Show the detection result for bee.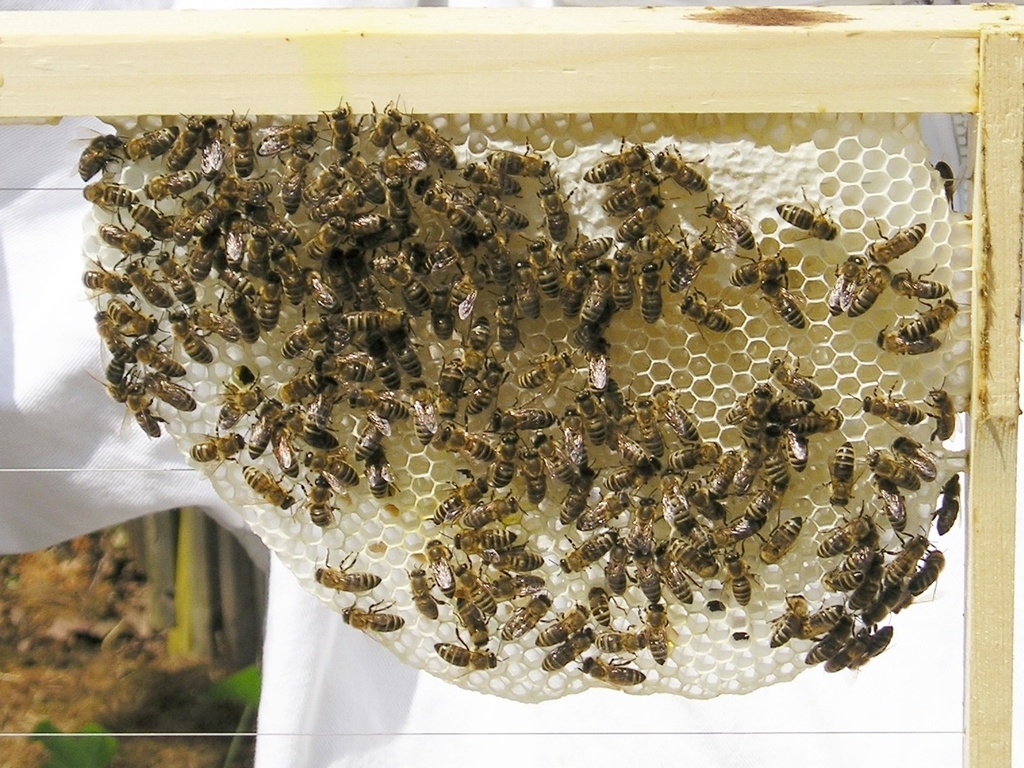
[585, 583, 615, 629].
